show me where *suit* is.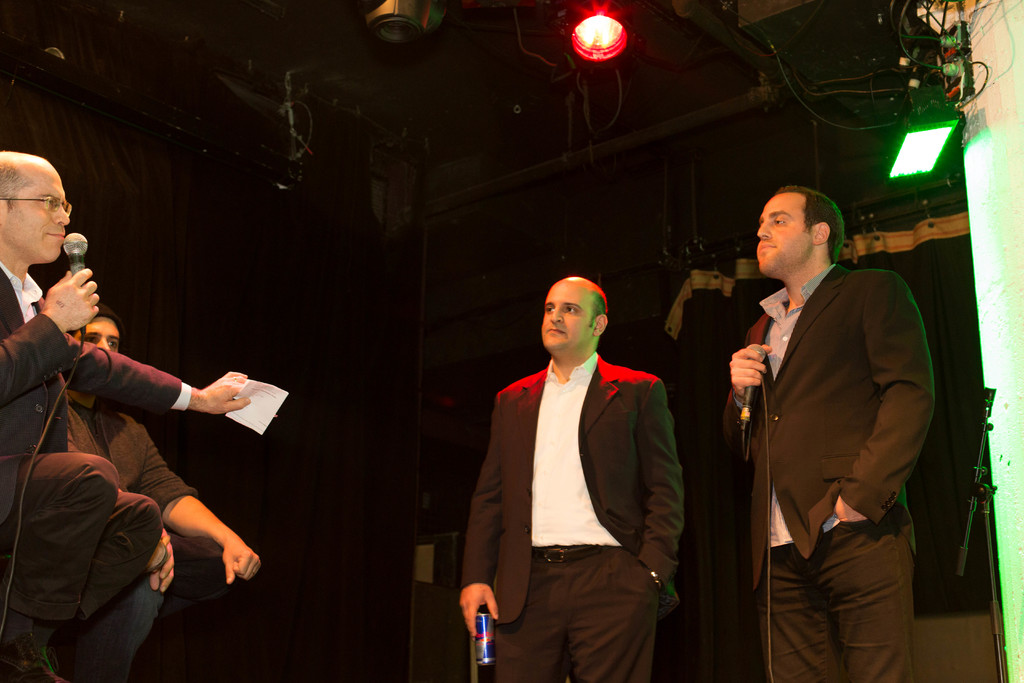
*suit* is at detection(0, 258, 204, 639).
